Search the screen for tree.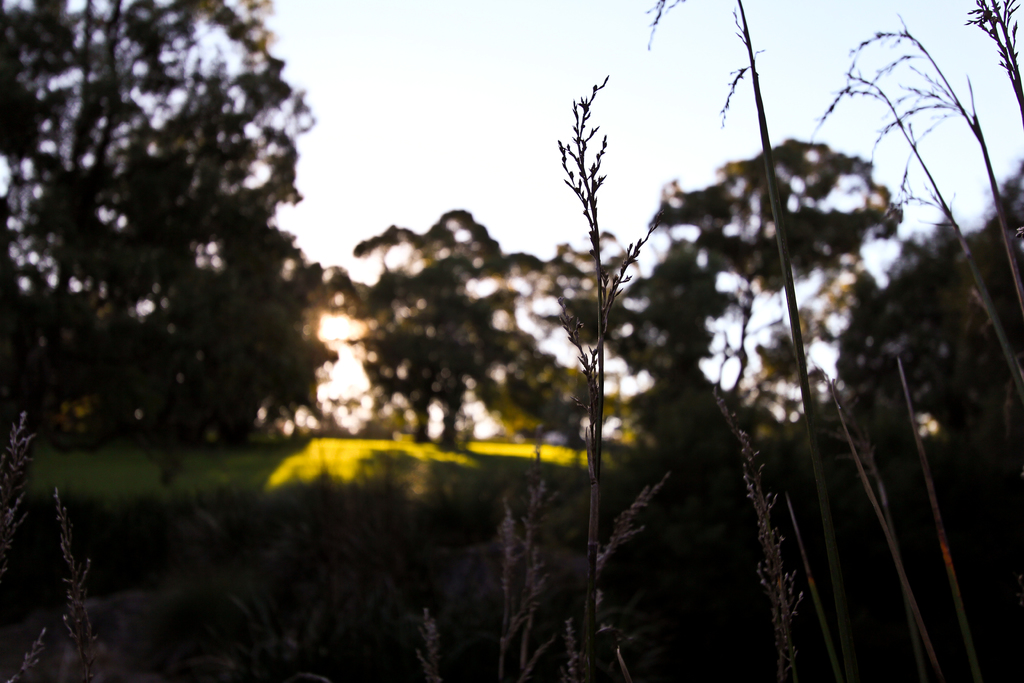
Found at 358 208 611 456.
